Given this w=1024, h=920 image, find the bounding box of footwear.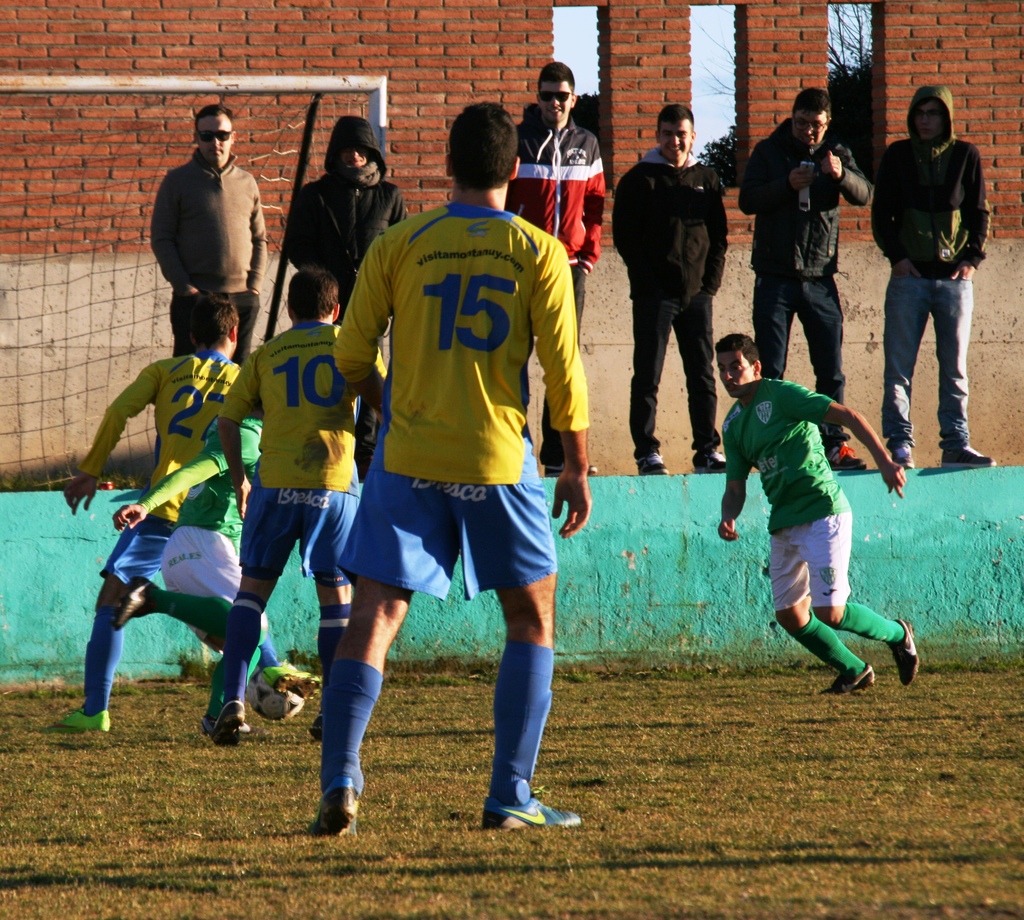
484,780,589,833.
